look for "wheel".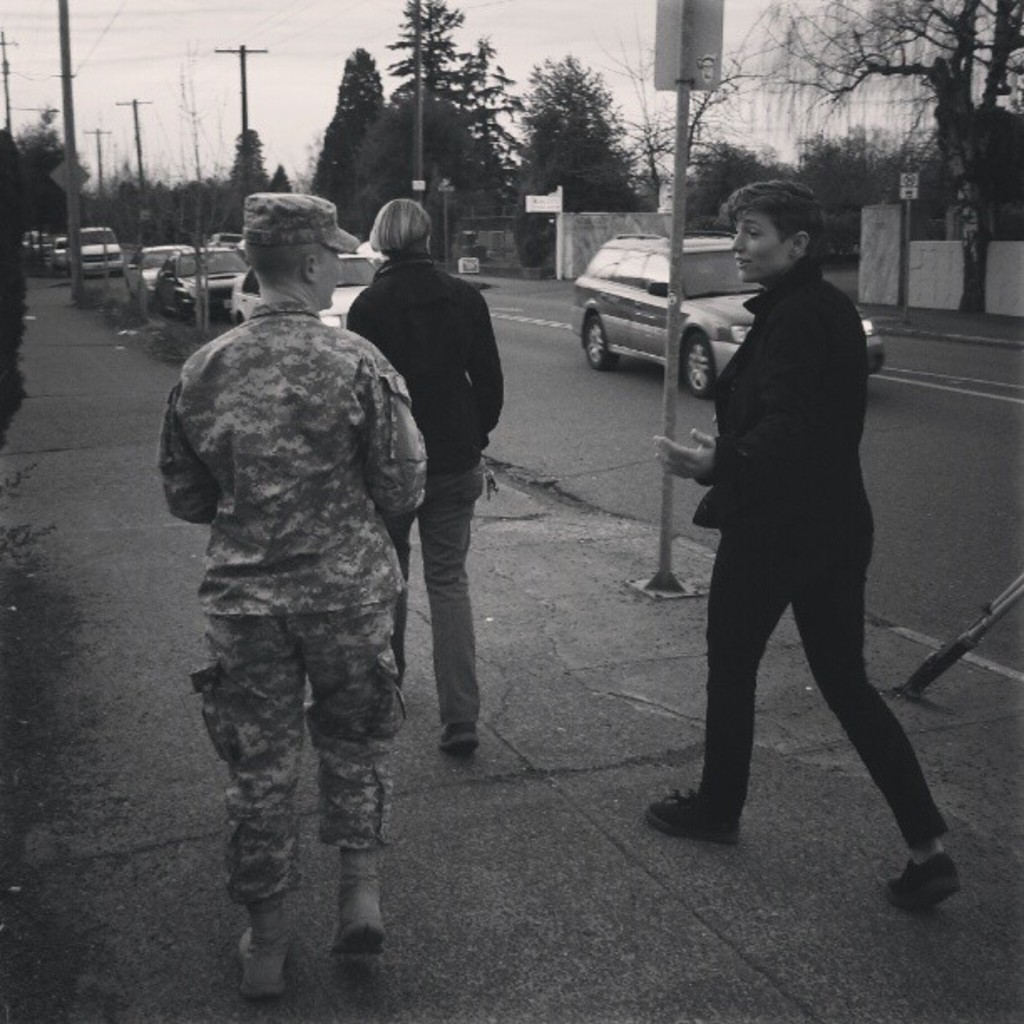
Found: 589 315 616 366.
